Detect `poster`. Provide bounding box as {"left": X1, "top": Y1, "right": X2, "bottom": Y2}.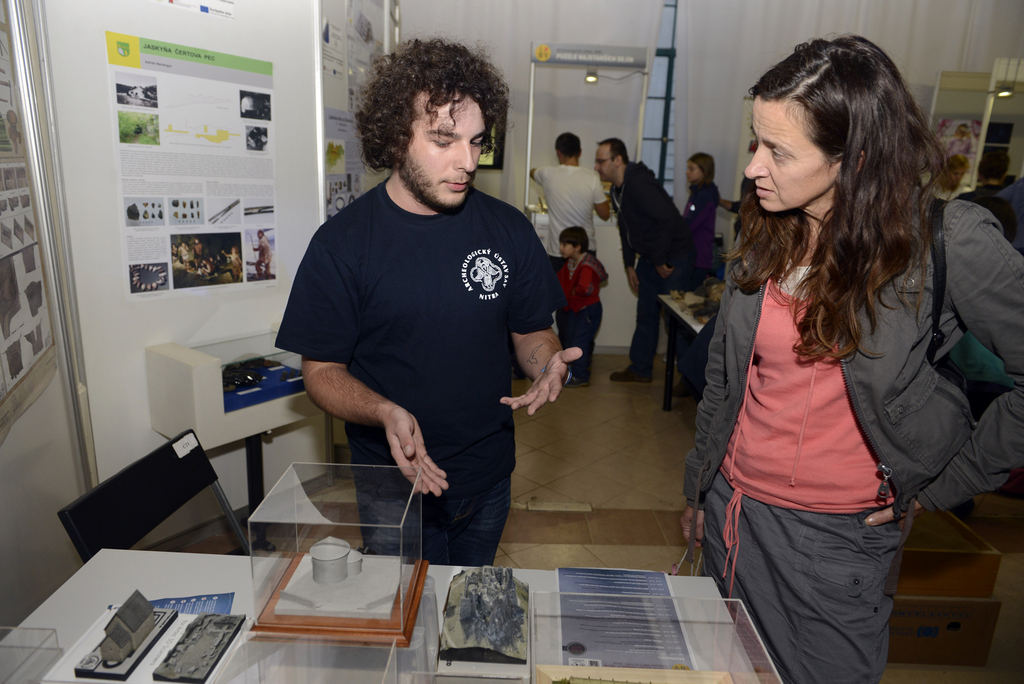
{"left": 100, "top": 26, "right": 280, "bottom": 303}.
